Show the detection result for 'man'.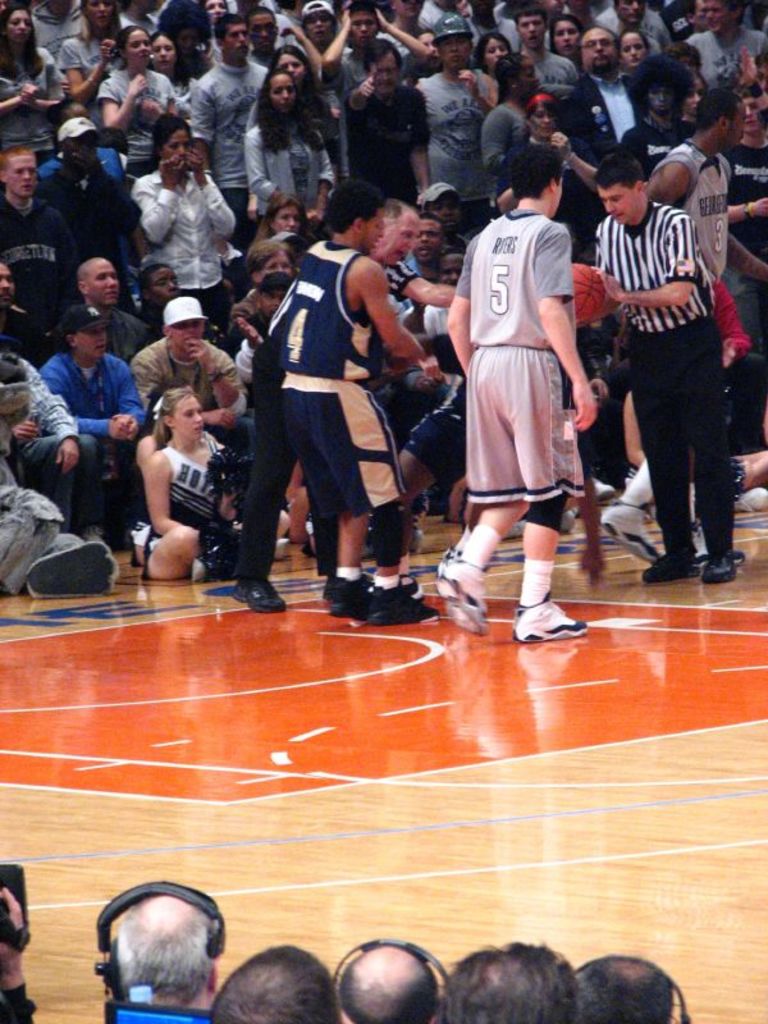
region(246, 202, 460, 588).
